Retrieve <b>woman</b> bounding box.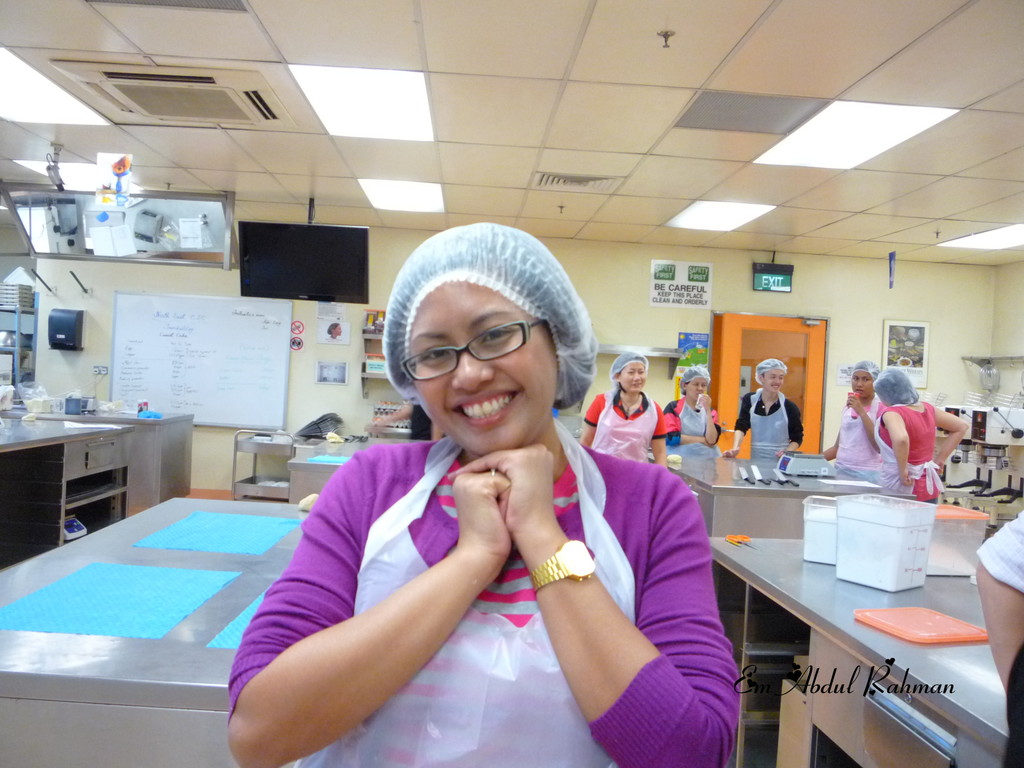
Bounding box: 870:362:970:506.
